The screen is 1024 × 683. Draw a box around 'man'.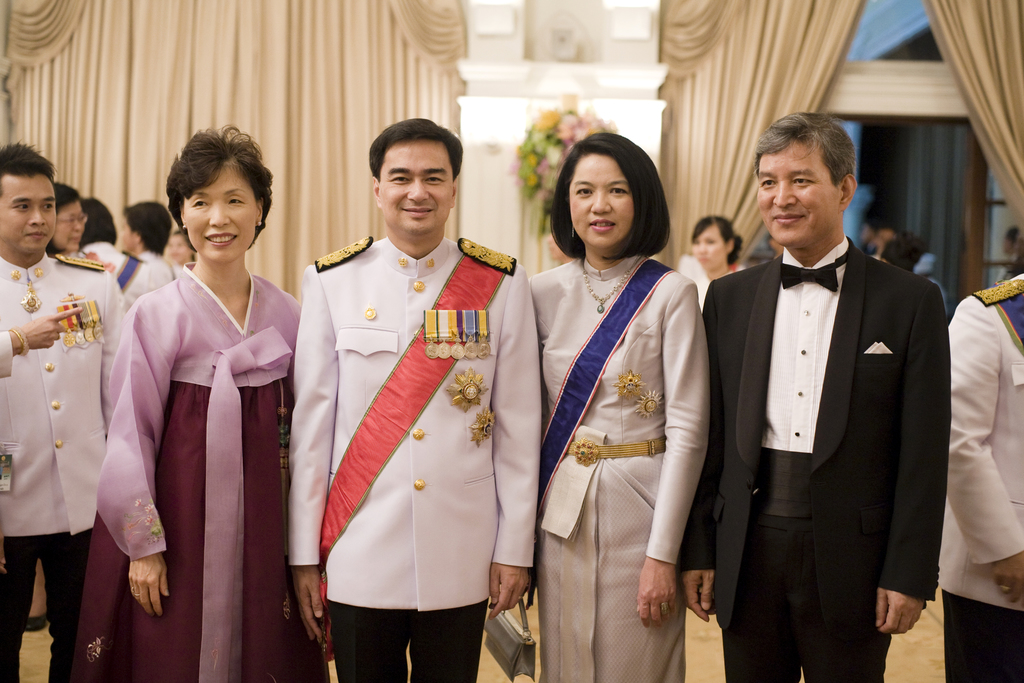
289/117/543/682.
